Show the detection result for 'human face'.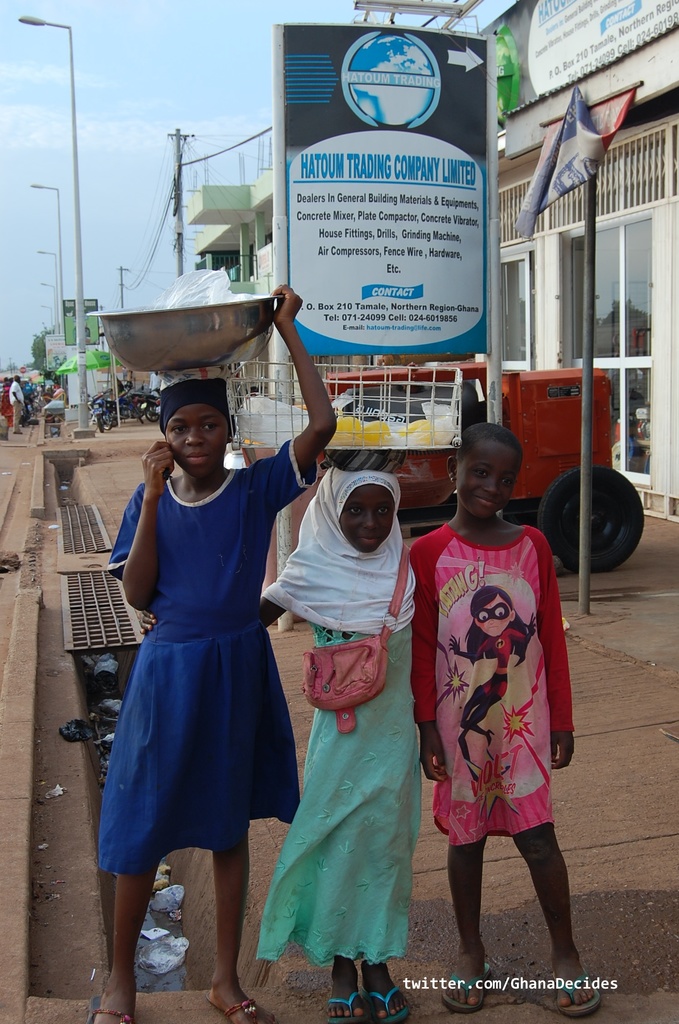
bbox(457, 444, 518, 515).
